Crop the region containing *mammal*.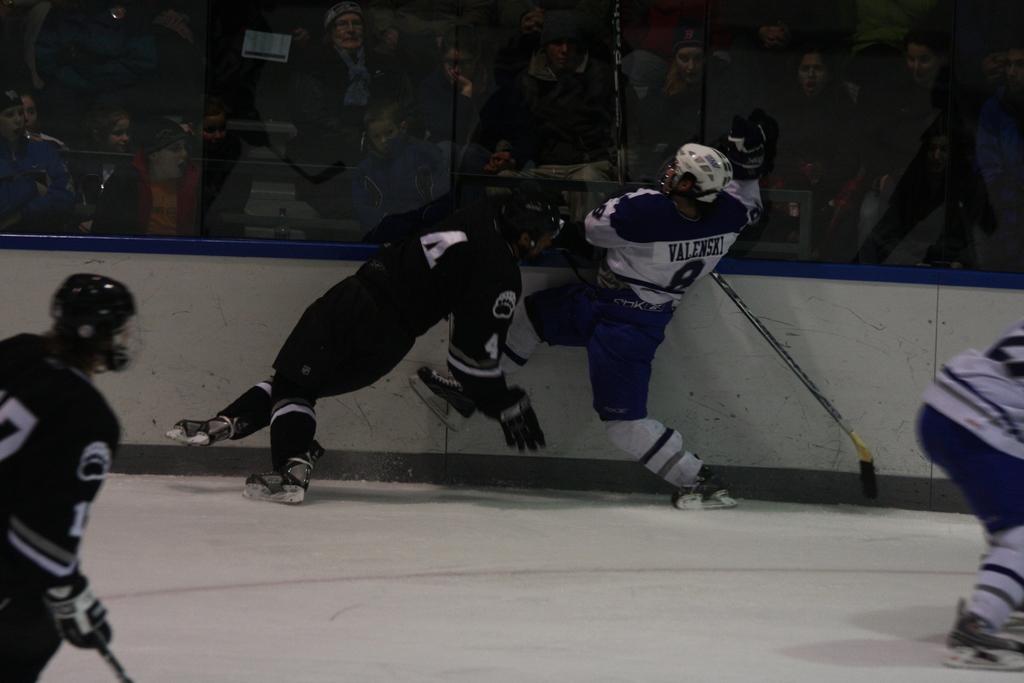
Crop region: box(0, 273, 147, 682).
